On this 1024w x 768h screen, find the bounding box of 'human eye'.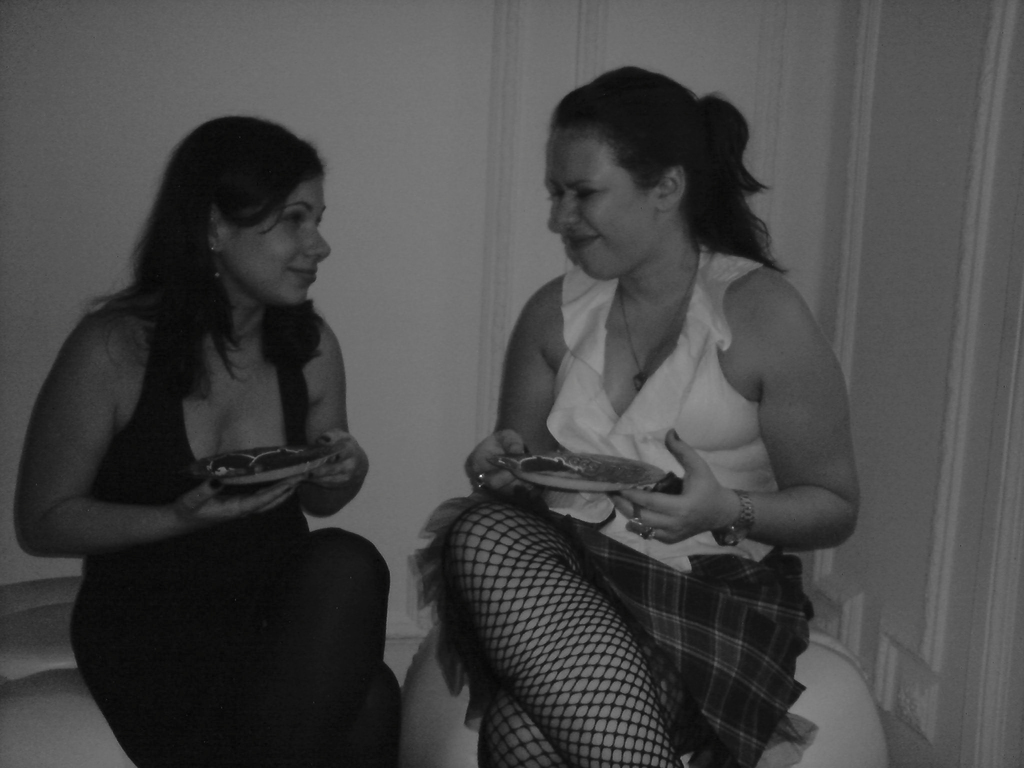
Bounding box: <region>569, 182, 598, 202</region>.
